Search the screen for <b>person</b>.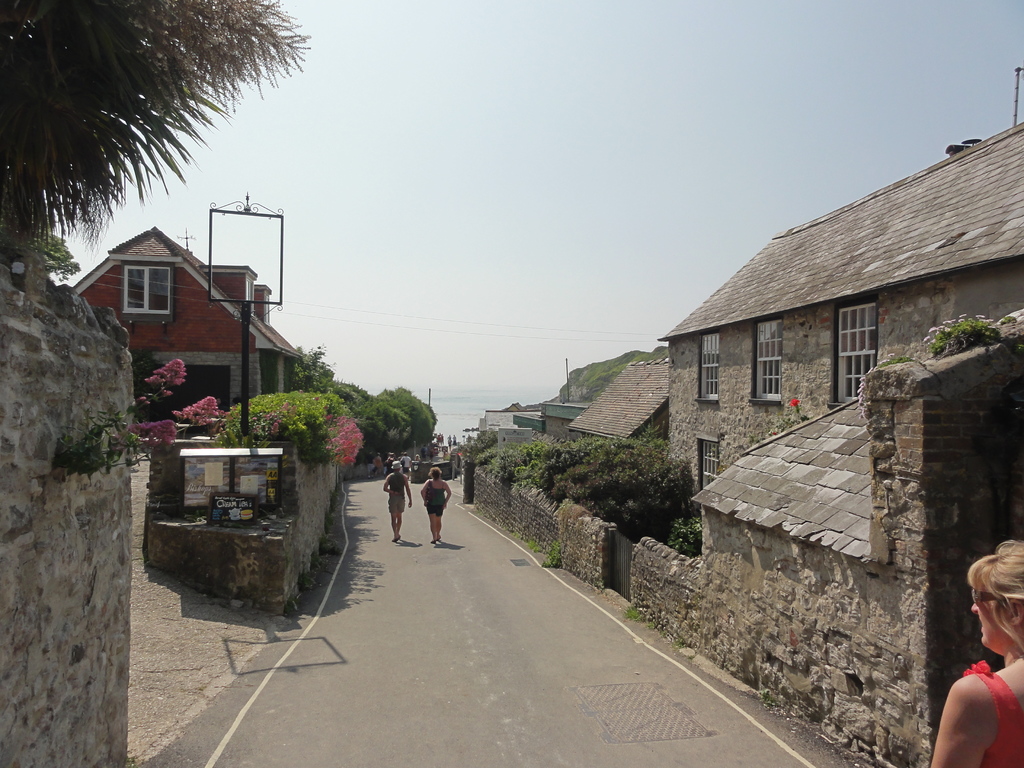
Found at locate(933, 543, 1023, 767).
